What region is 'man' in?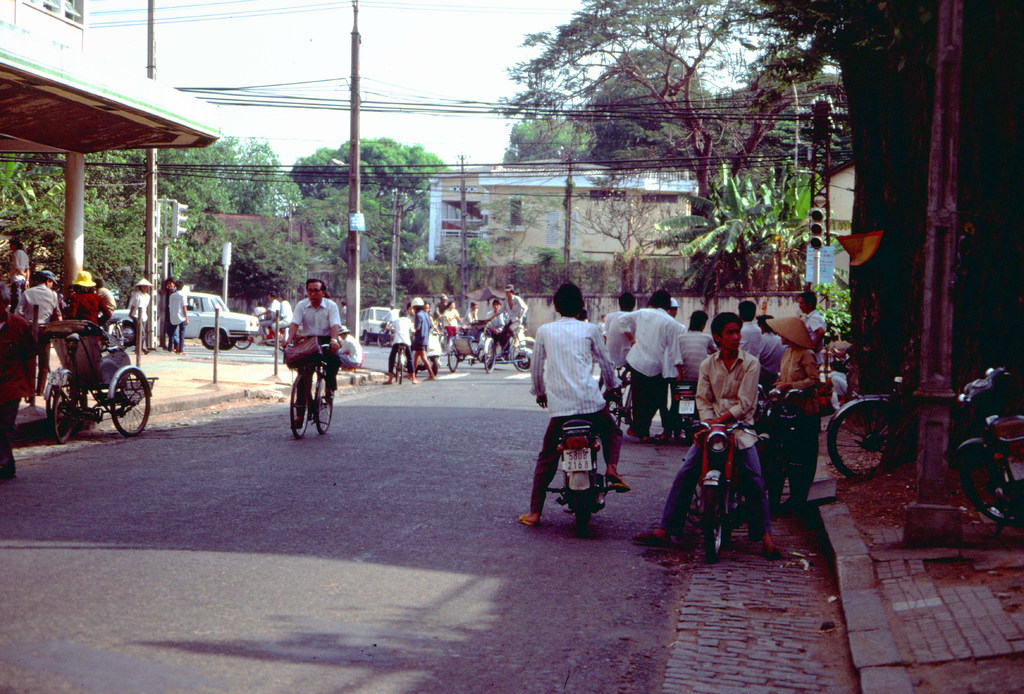
[383, 312, 414, 385].
